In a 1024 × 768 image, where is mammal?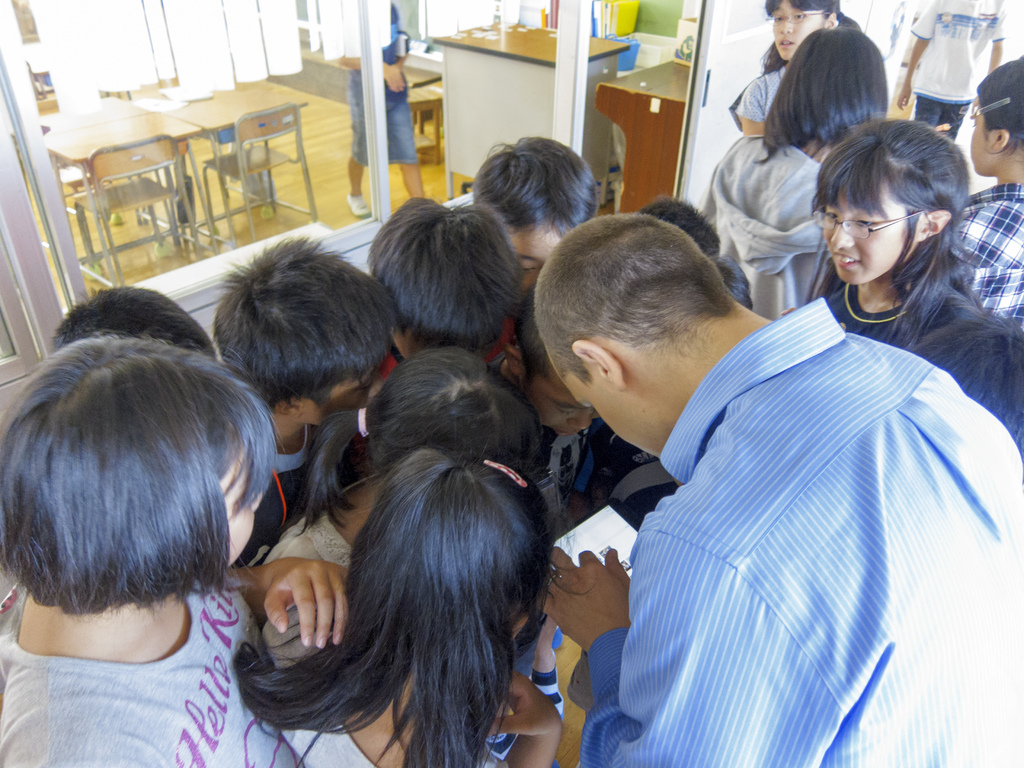
select_region(710, 247, 752, 309).
